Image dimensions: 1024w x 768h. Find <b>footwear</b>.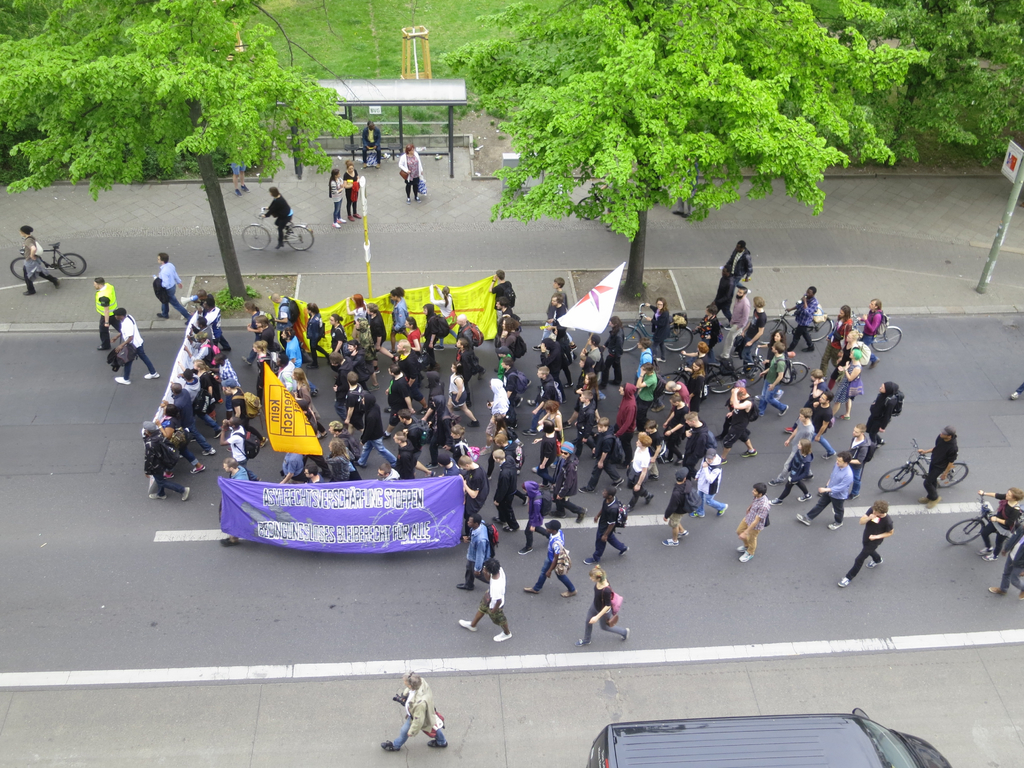
[371,384,381,389].
